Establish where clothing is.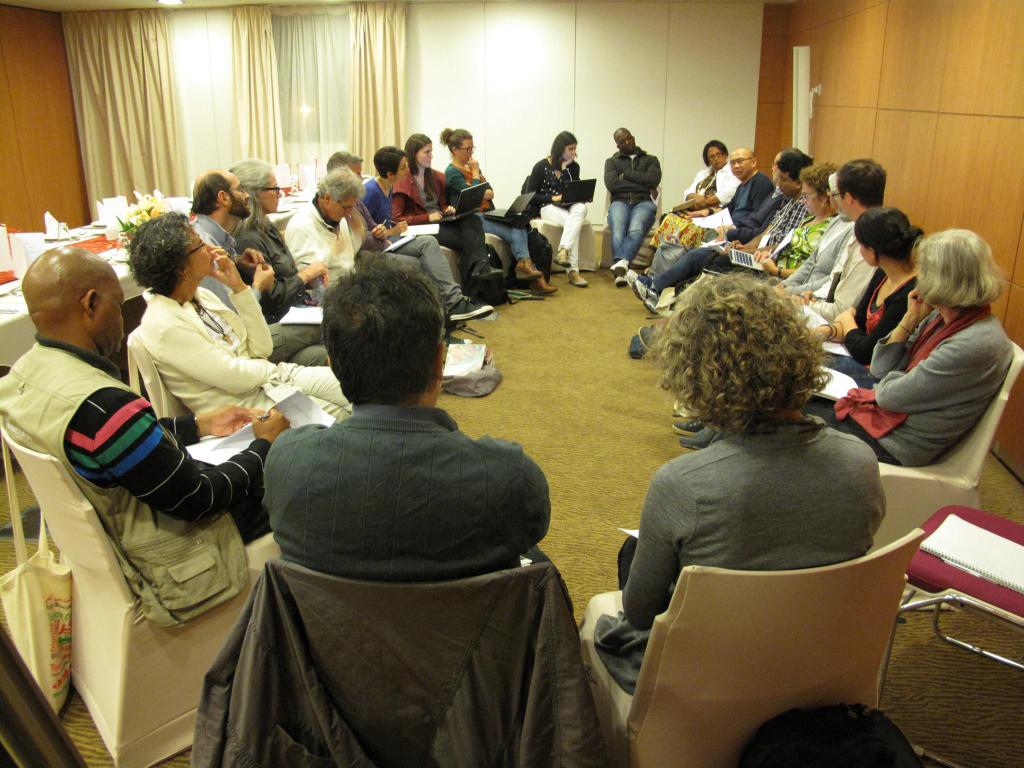
Established at [x1=391, y1=168, x2=486, y2=283].
